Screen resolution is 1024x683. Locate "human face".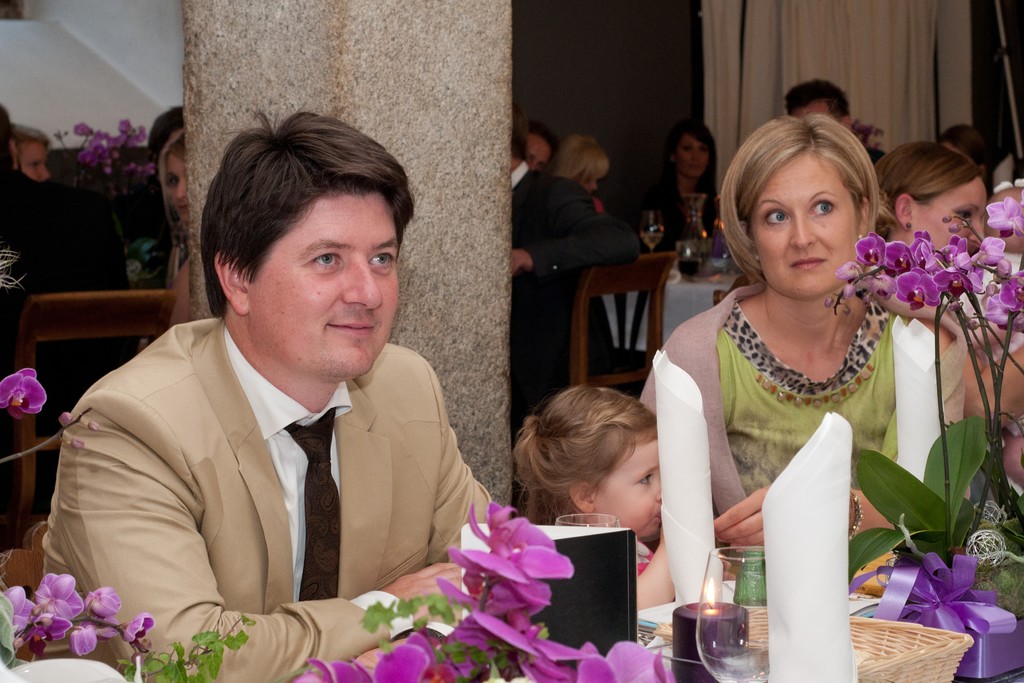
bbox(249, 194, 400, 386).
